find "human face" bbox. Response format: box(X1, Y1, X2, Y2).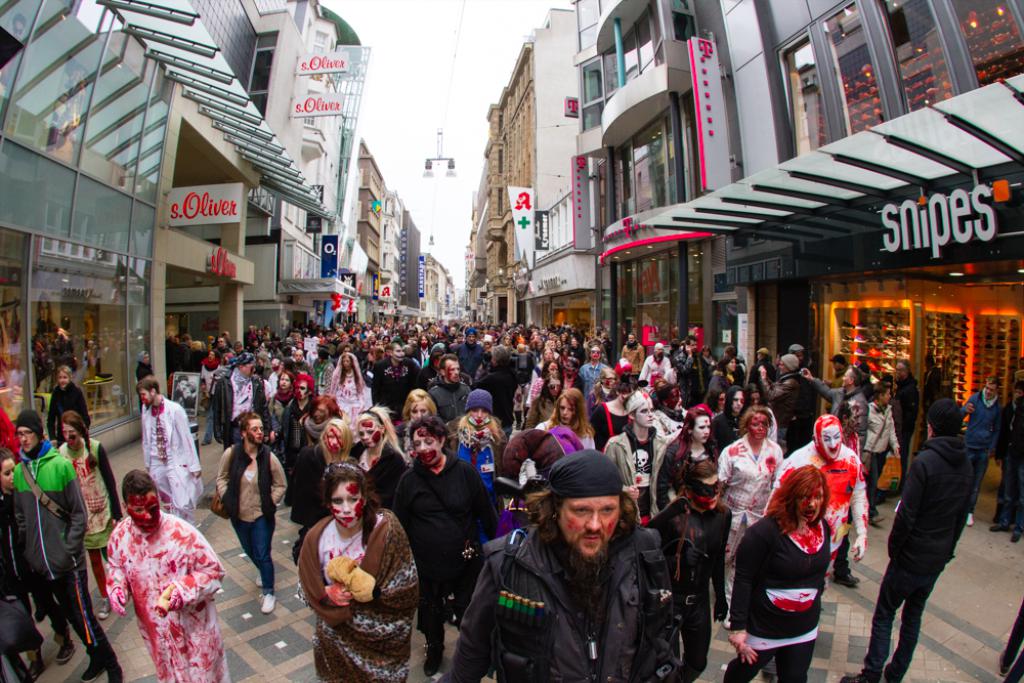
box(558, 396, 578, 425).
